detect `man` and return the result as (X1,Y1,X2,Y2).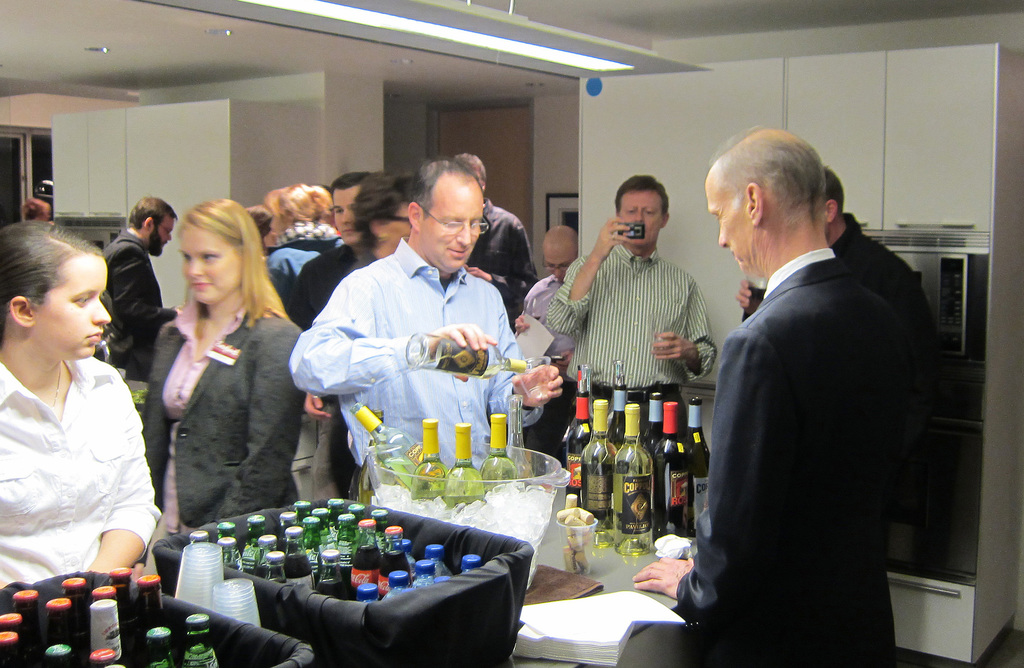
(624,126,916,667).
